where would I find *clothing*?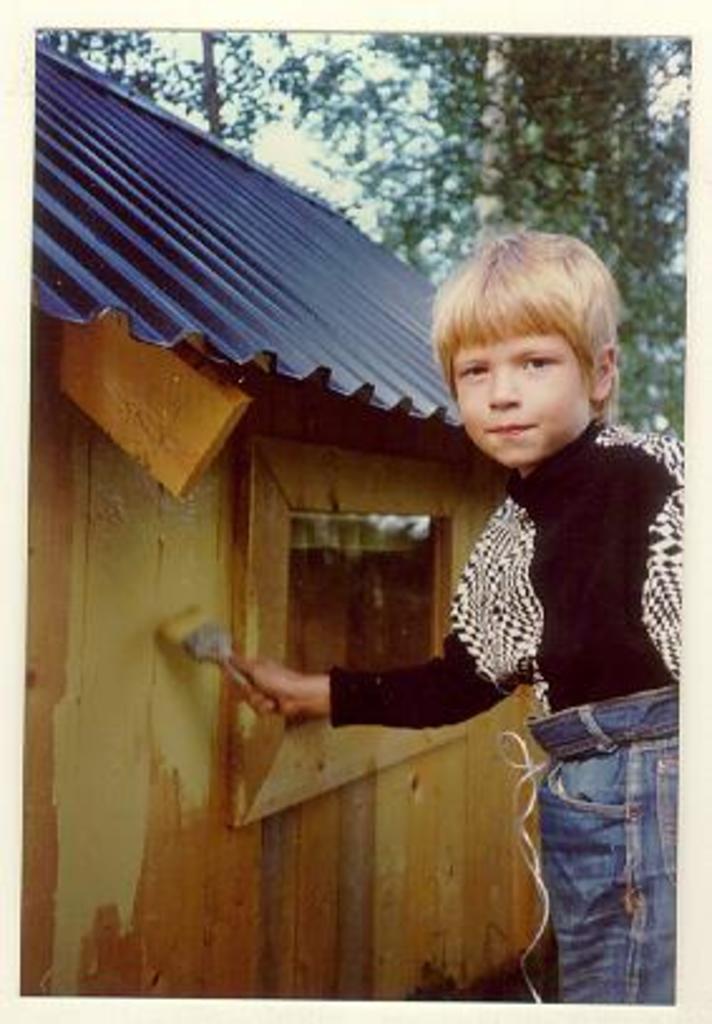
At [left=317, top=408, right=687, bottom=996].
